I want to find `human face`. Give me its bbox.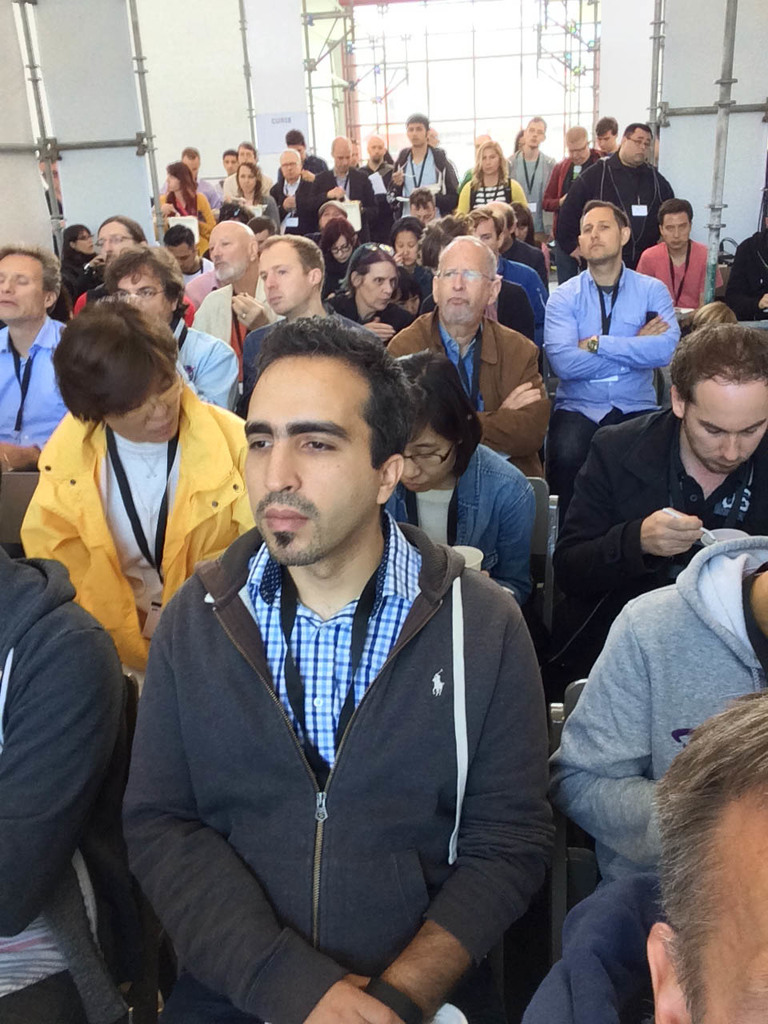
bbox(475, 136, 486, 151).
